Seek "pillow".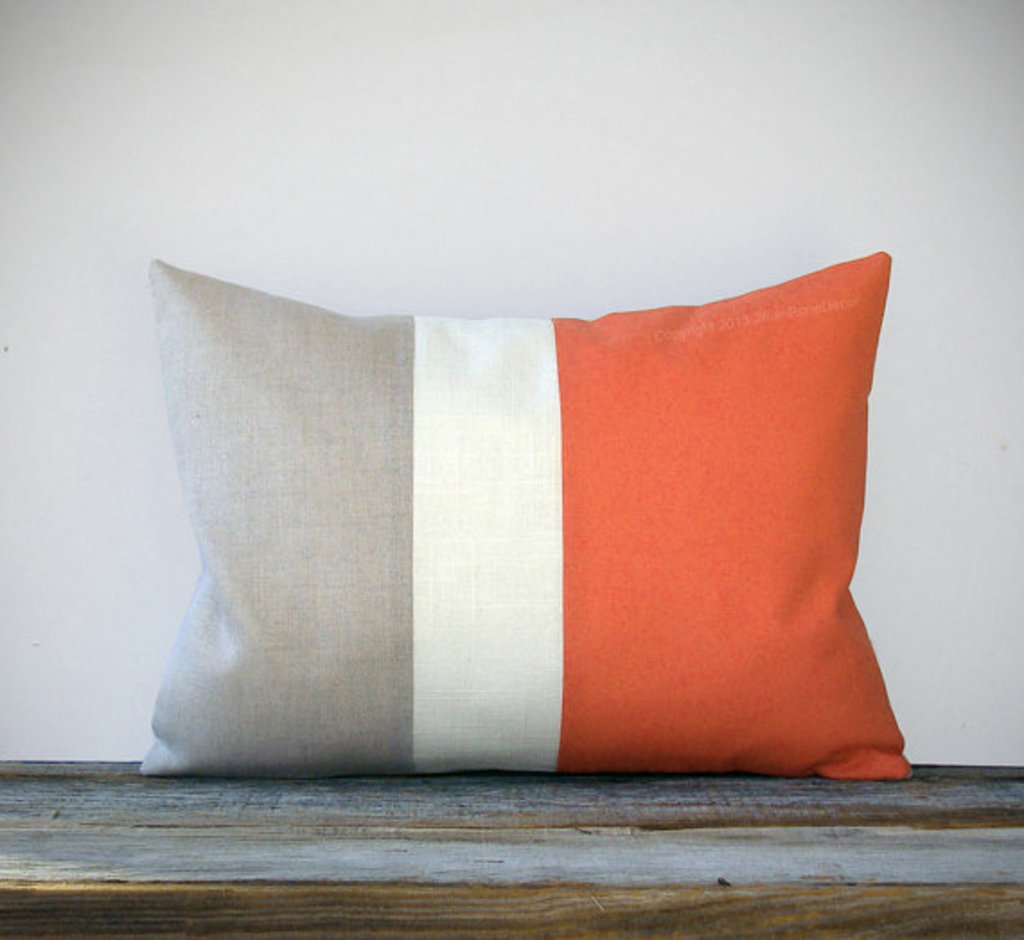
(left=154, top=304, right=891, bottom=787).
